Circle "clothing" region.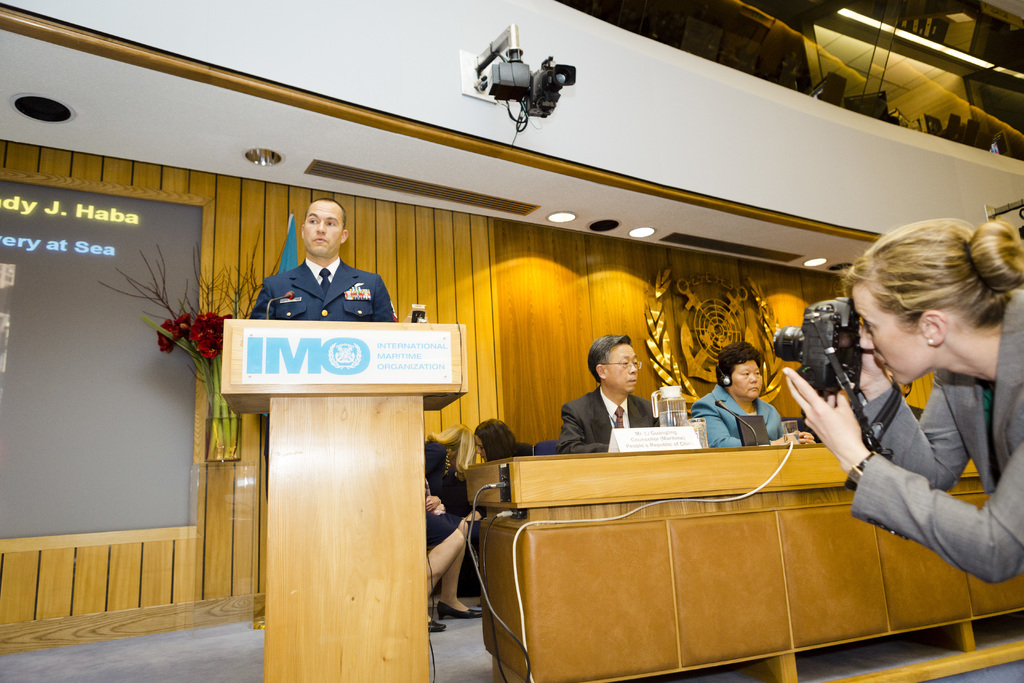
Region: locate(689, 383, 794, 450).
